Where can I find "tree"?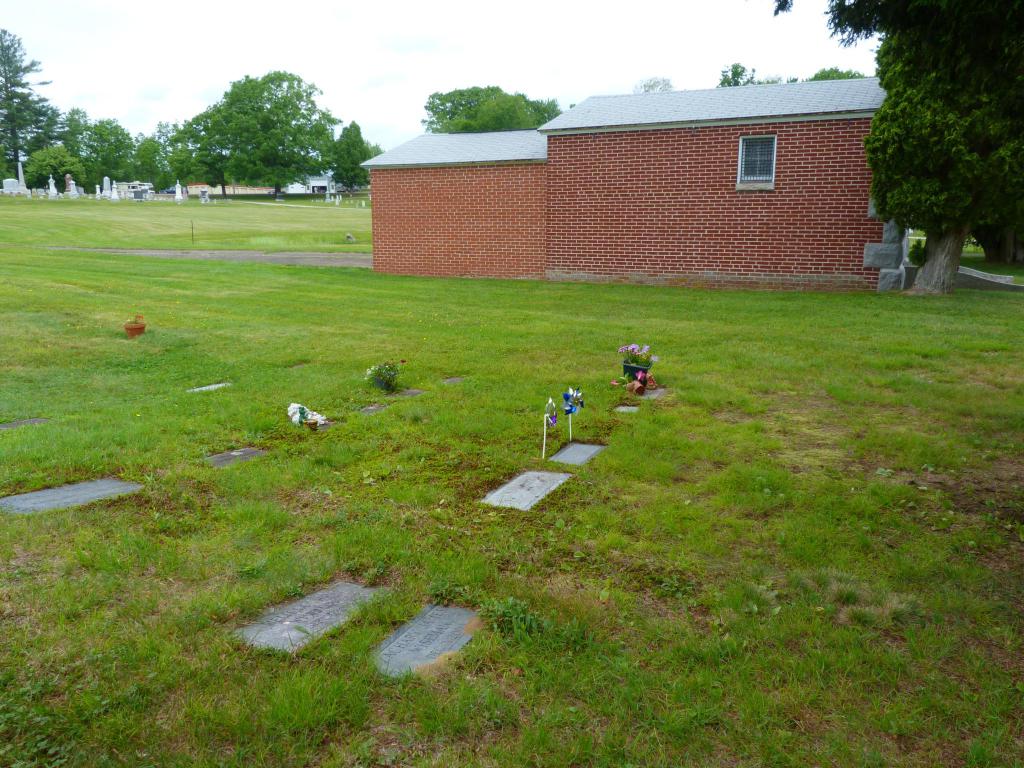
You can find it at 173, 63, 382, 197.
